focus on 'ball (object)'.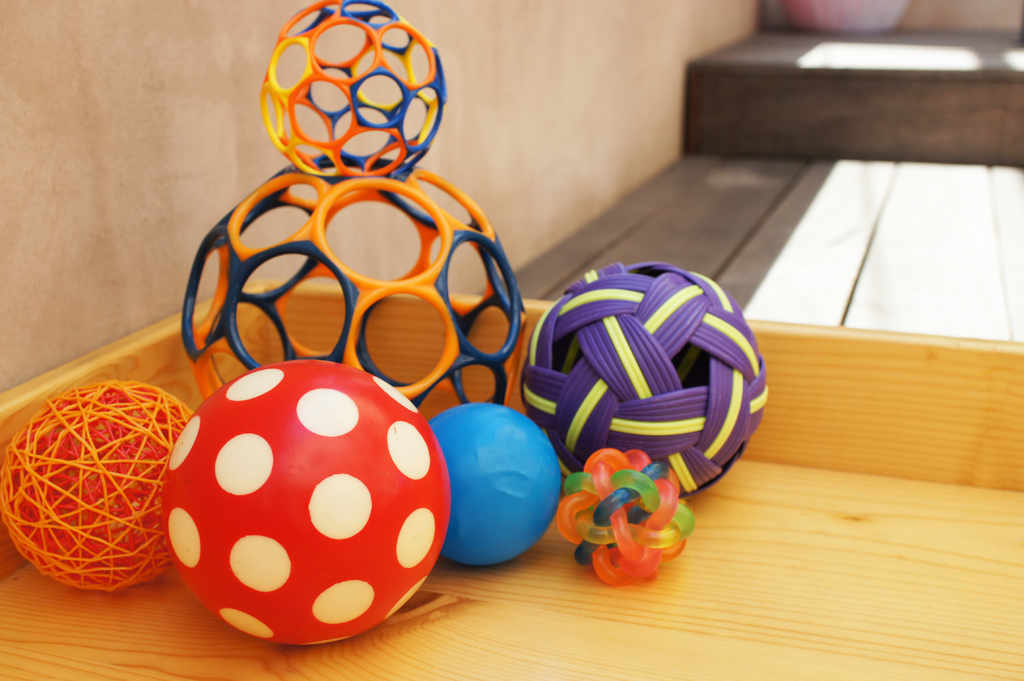
Focused at region(163, 359, 449, 650).
